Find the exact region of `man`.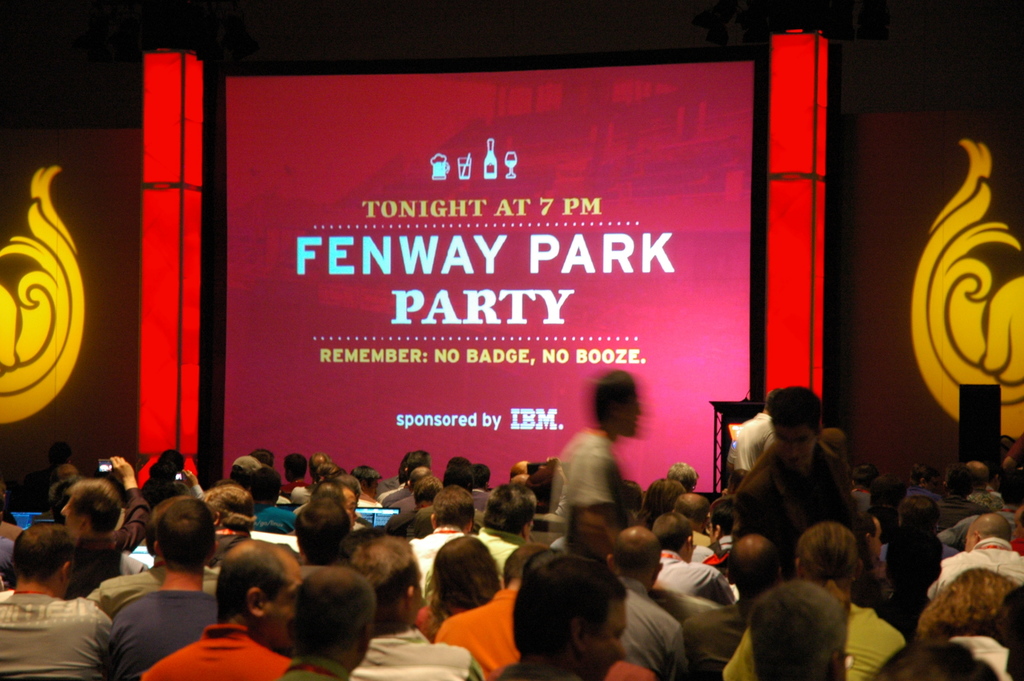
Exact region: <box>721,396,873,594</box>.
